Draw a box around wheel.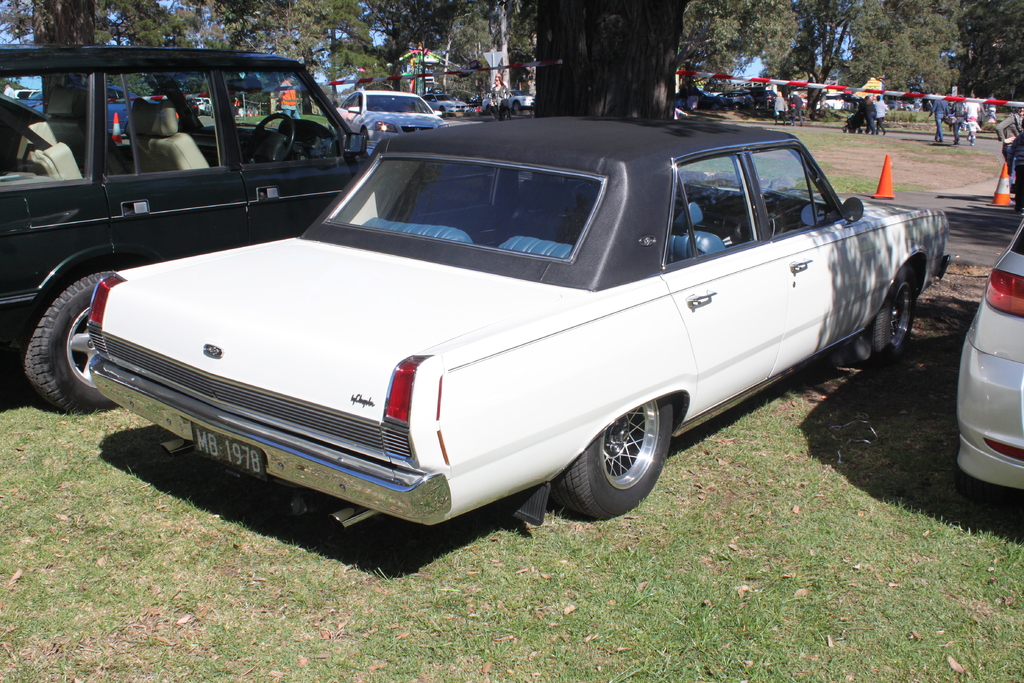
Rect(861, 265, 916, 368).
